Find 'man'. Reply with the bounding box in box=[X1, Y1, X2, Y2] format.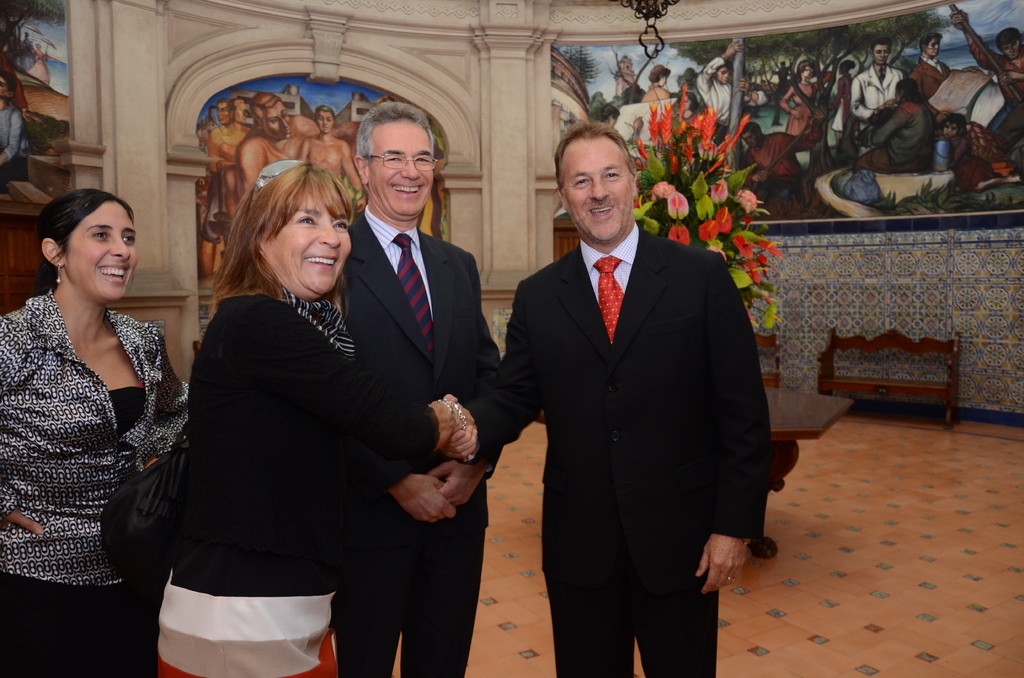
box=[639, 64, 671, 104].
